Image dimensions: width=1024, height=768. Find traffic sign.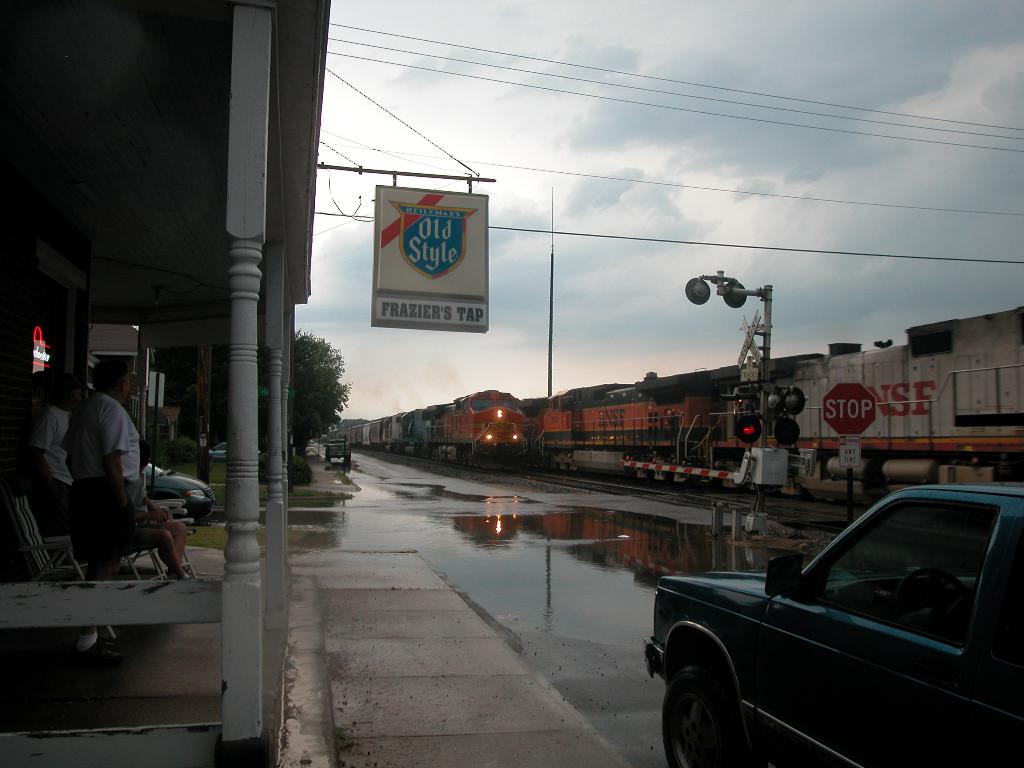
l=822, t=380, r=877, b=435.
